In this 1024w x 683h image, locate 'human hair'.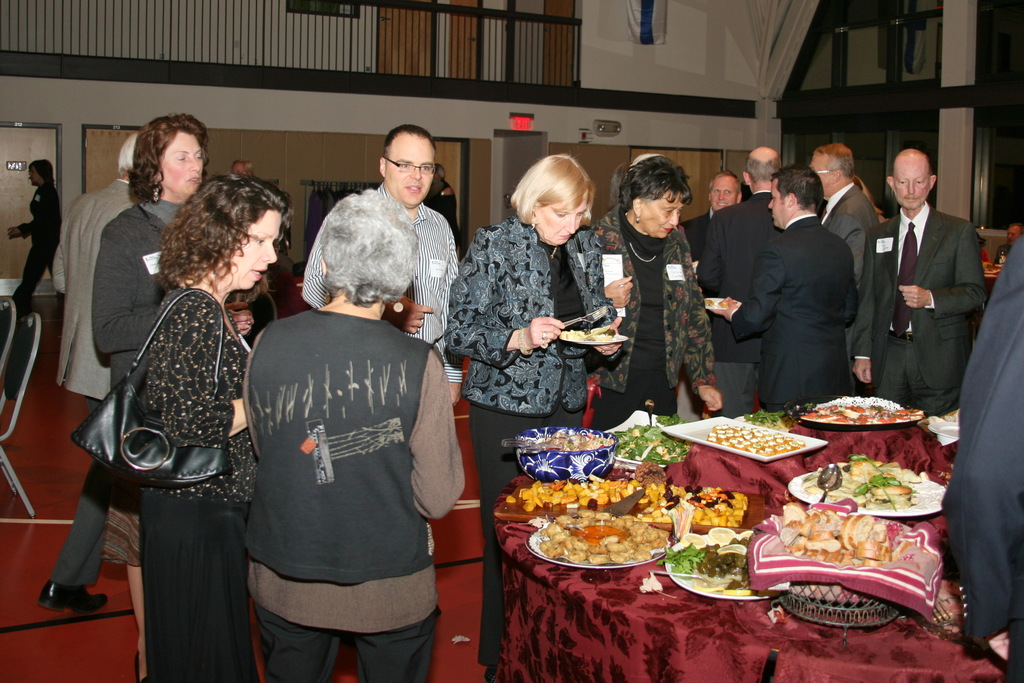
Bounding box: Rect(156, 165, 279, 309).
